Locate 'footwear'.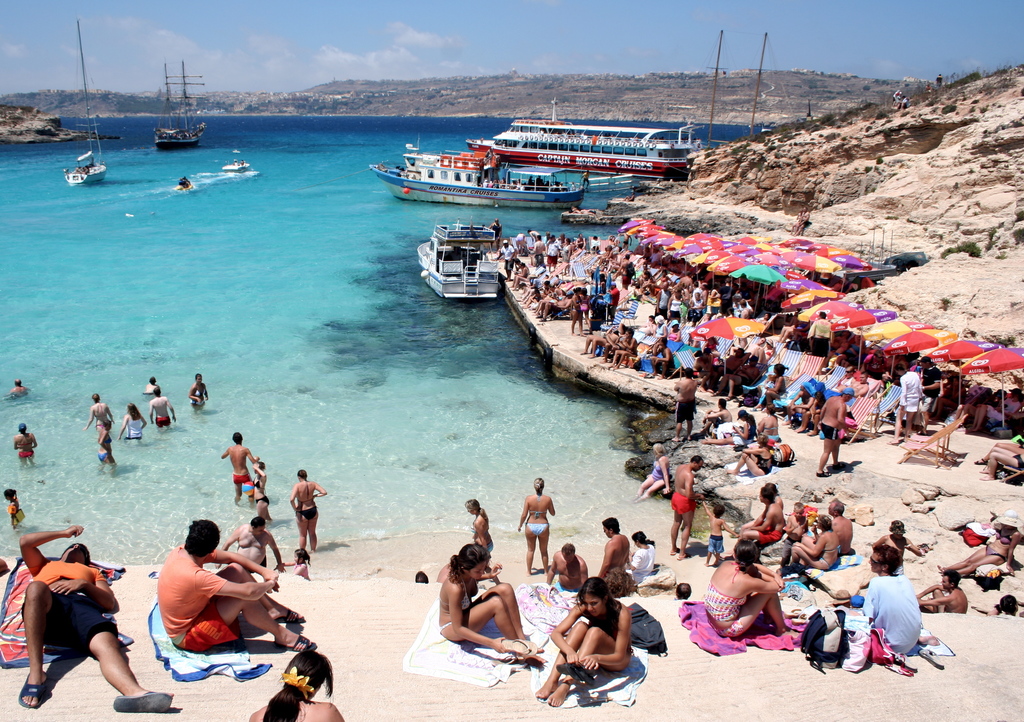
Bounding box: <region>272, 632, 318, 650</region>.
